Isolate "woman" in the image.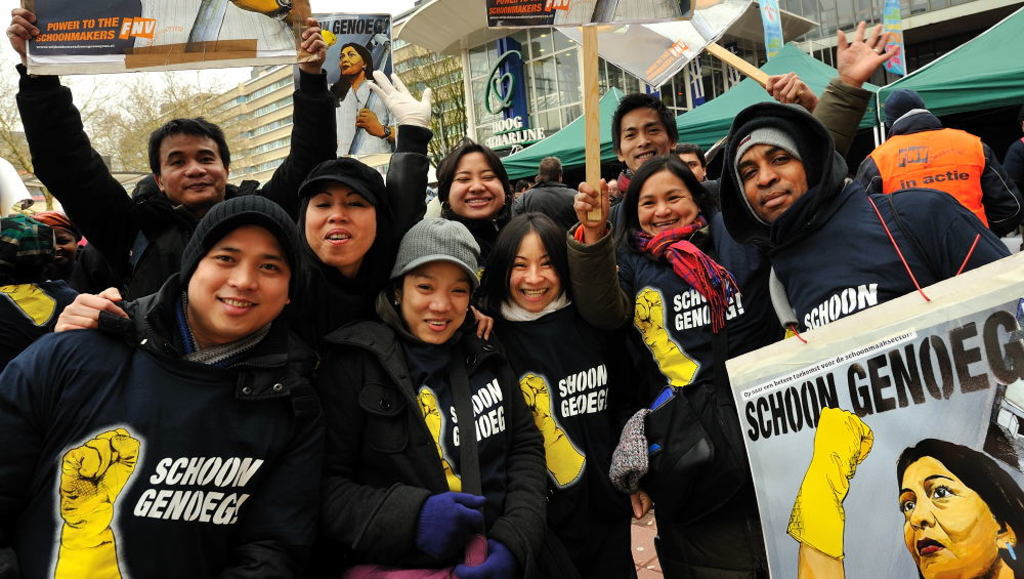
Isolated region: [left=328, top=213, right=551, bottom=578].
